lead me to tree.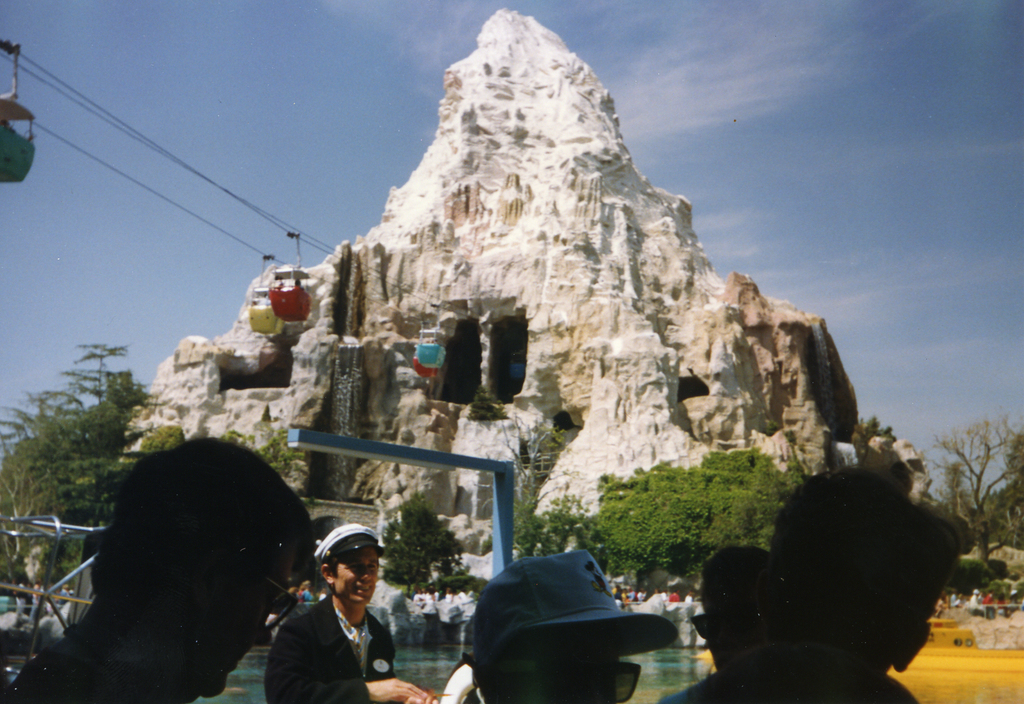
Lead to Rect(128, 417, 194, 465).
